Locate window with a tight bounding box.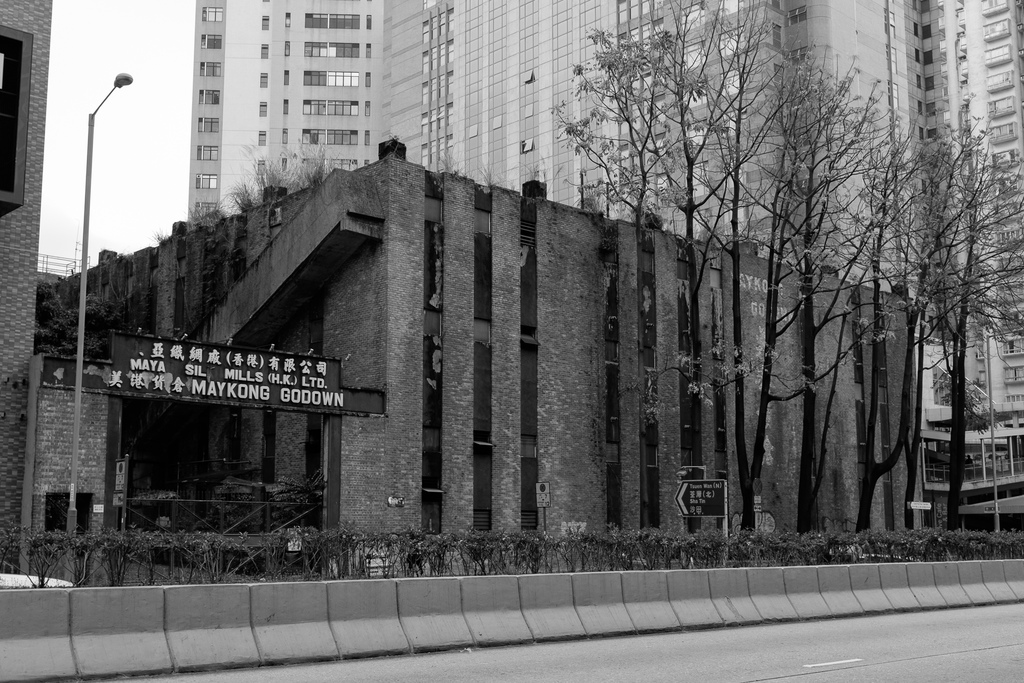
282 99 290 114.
